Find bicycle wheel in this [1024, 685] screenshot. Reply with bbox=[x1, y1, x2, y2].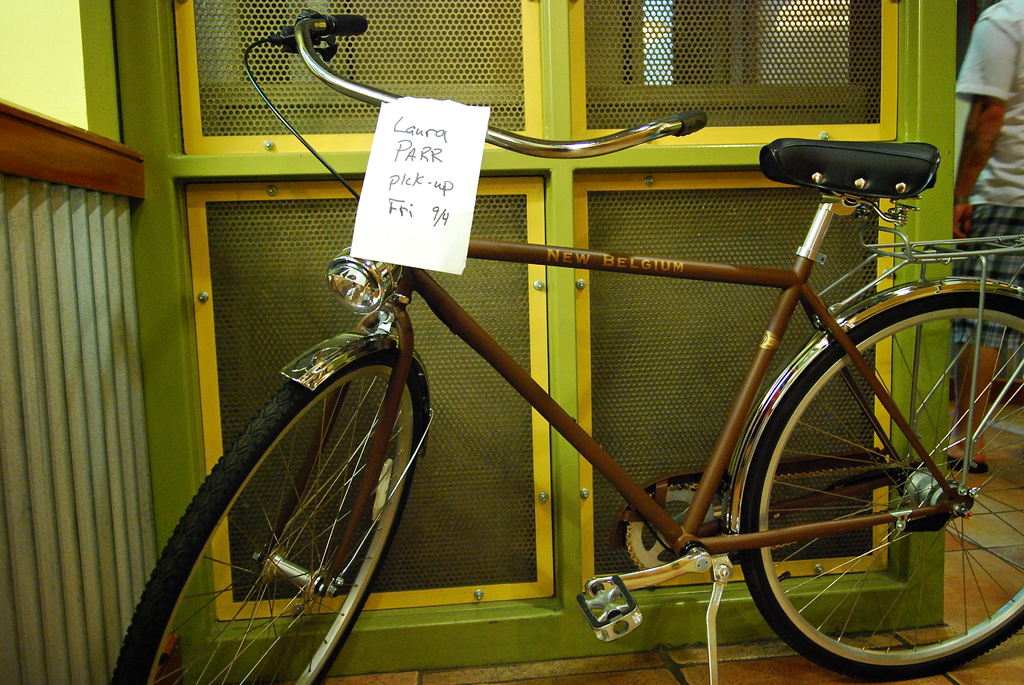
bbox=[737, 292, 1023, 684].
